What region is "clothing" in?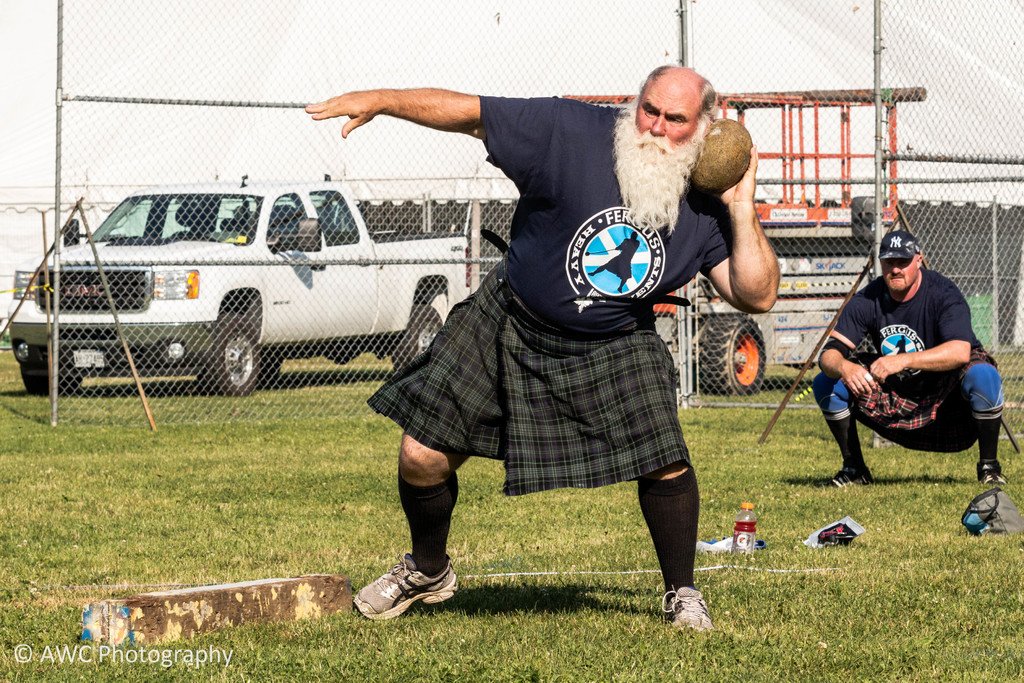
362:101:761:500.
